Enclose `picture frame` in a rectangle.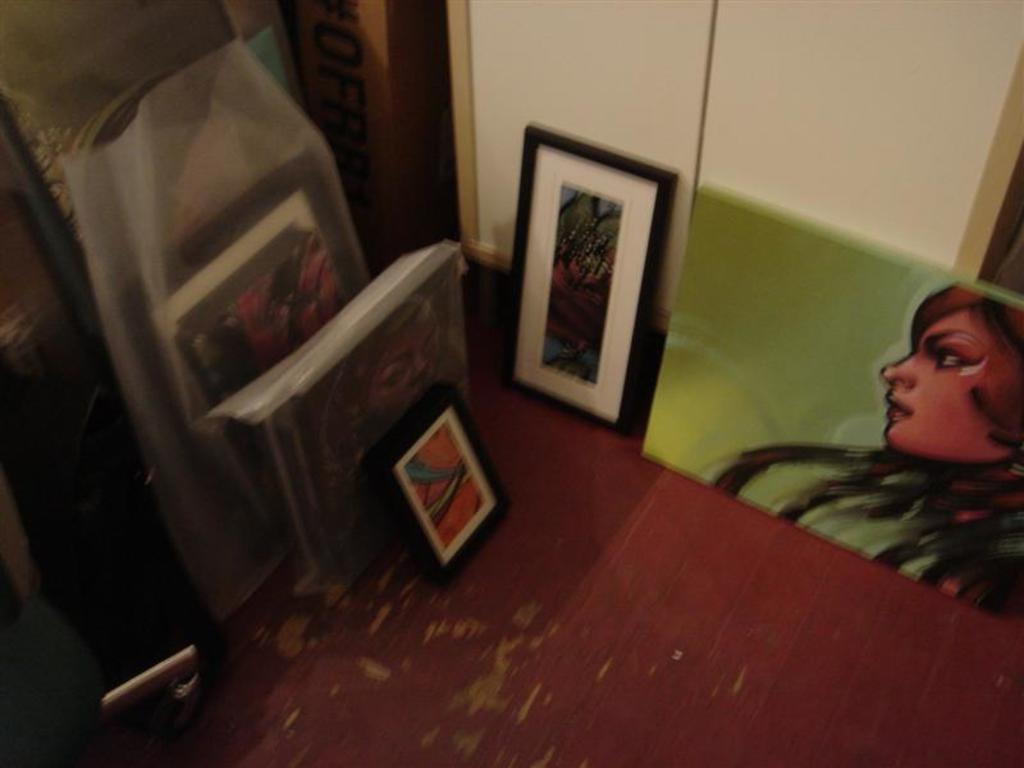
(x1=490, y1=120, x2=684, y2=442).
